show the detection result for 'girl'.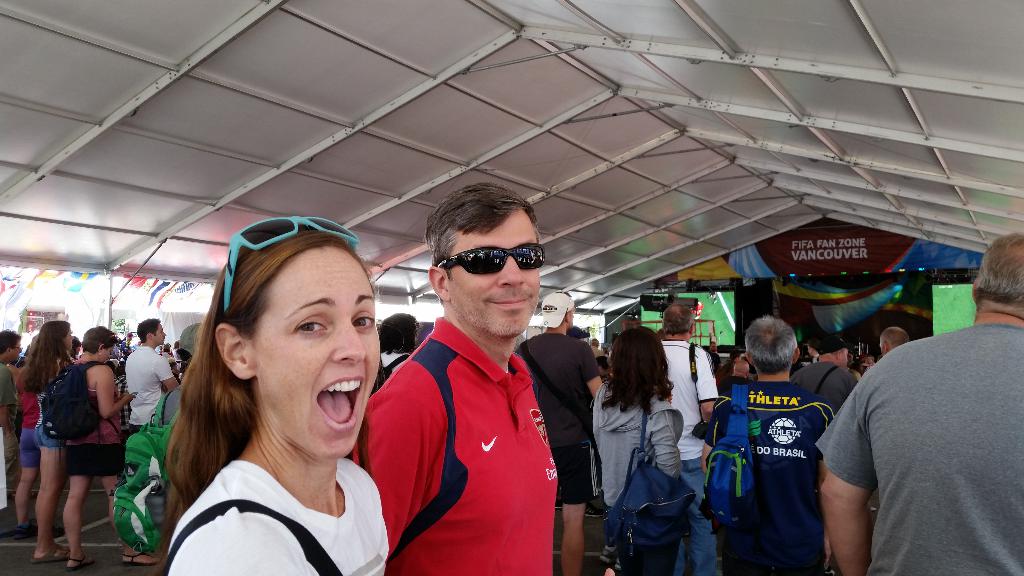
<region>25, 314, 76, 565</region>.
